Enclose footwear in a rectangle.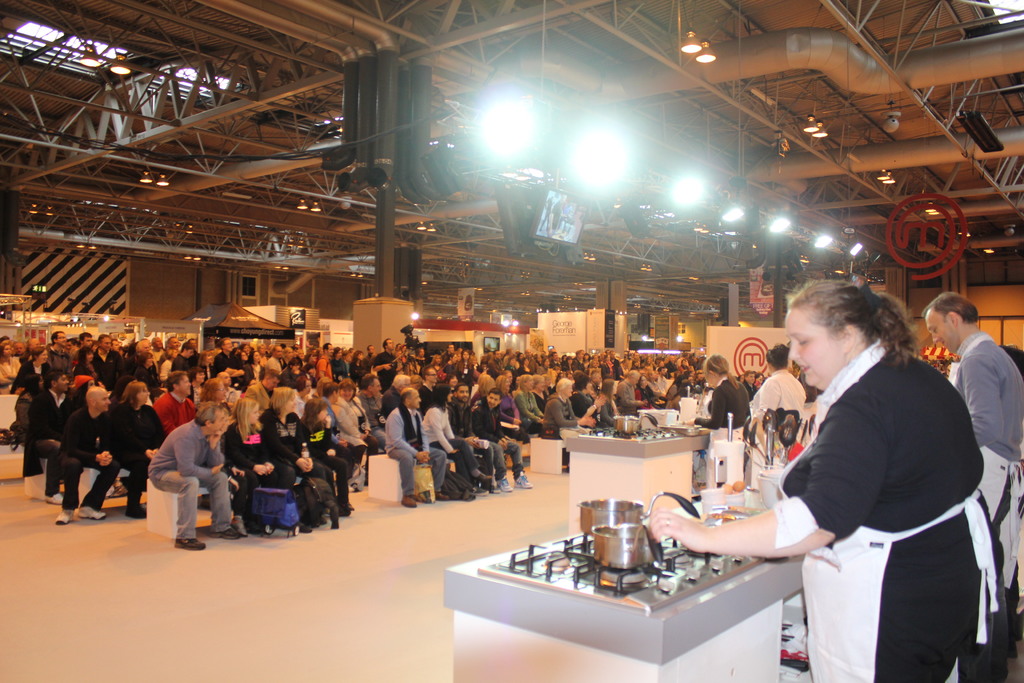
[x1=459, y1=486, x2=479, y2=497].
